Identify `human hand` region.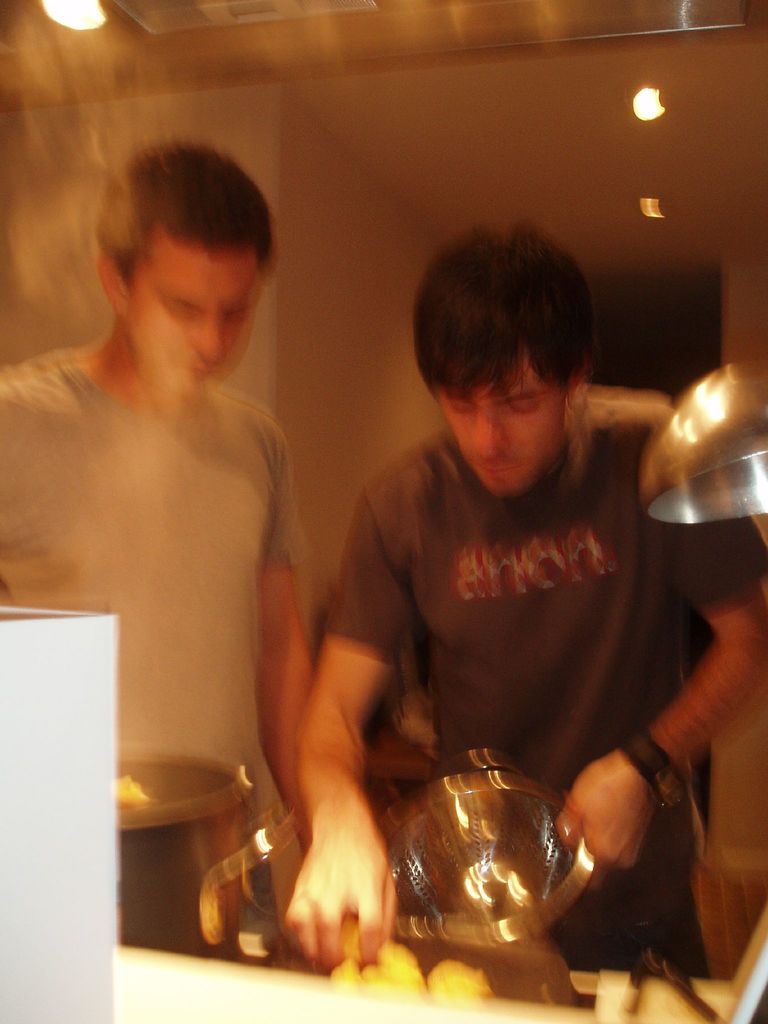
Region: box=[278, 762, 411, 984].
